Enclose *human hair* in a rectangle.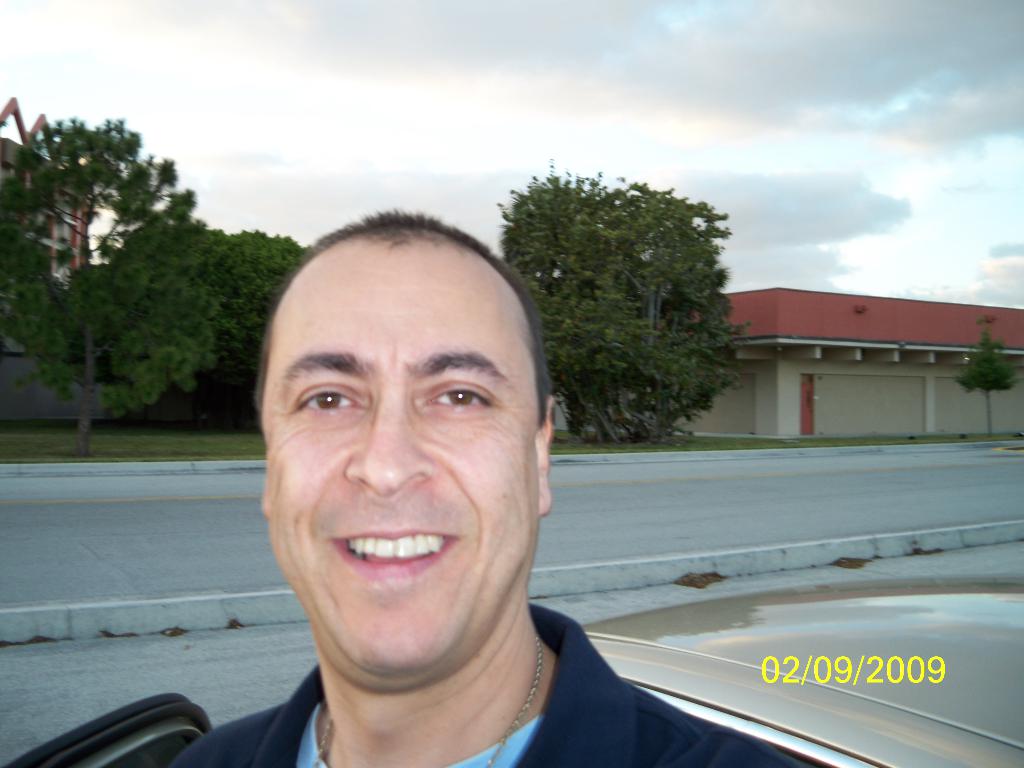
x1=248, y1=206, x2=552, y2=422.
